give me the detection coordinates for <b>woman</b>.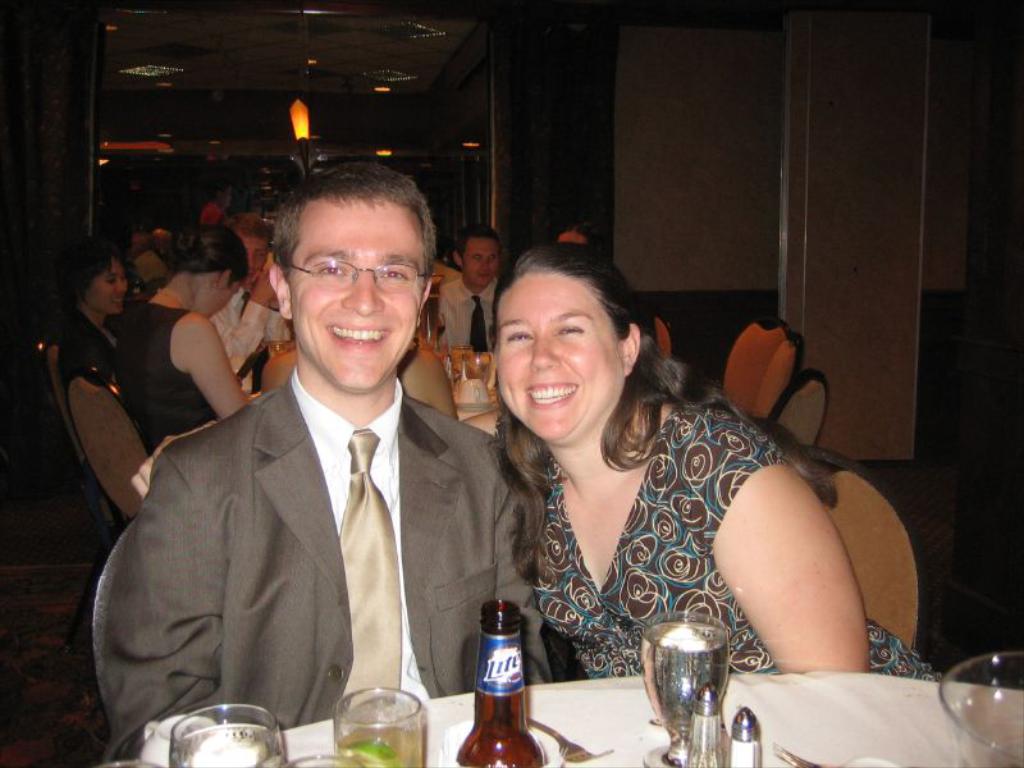
bbox=(60, 248, 129, 387).
